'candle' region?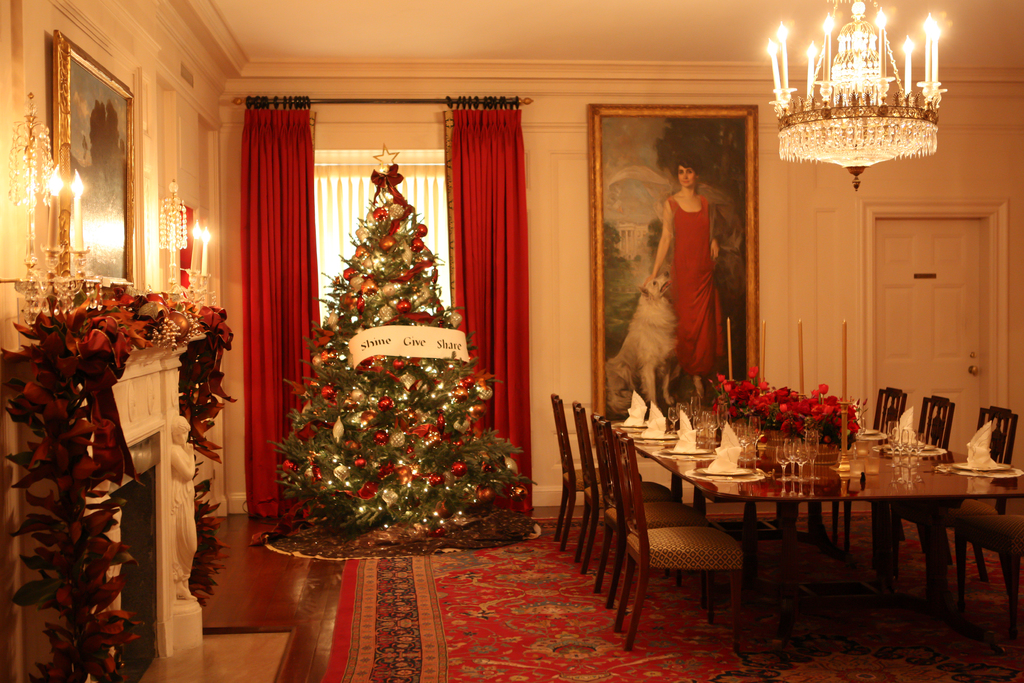
select_region(72, 171, 85, 252)
